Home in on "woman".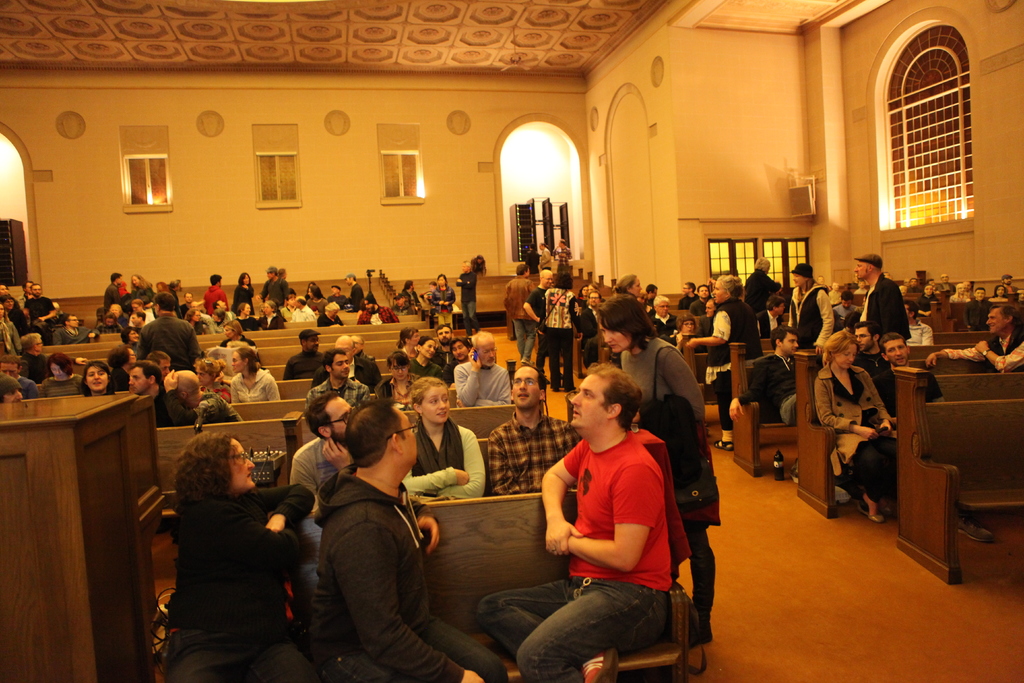
Homed in at region(813, 328, 904, 520).
